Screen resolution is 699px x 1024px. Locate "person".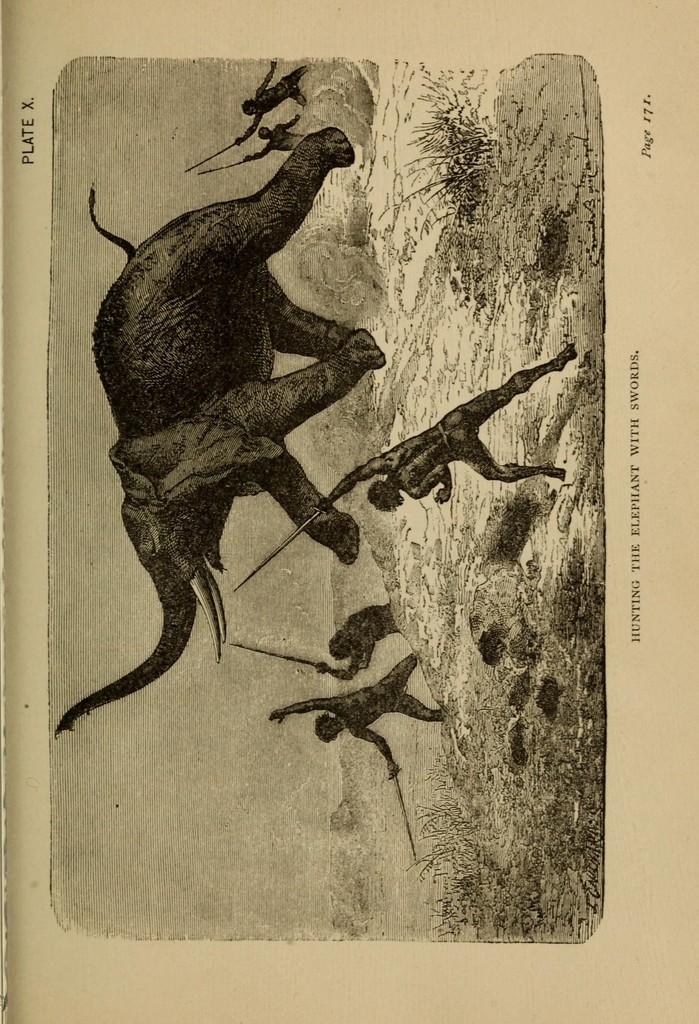
Rect(316, 612, 396, 680).
